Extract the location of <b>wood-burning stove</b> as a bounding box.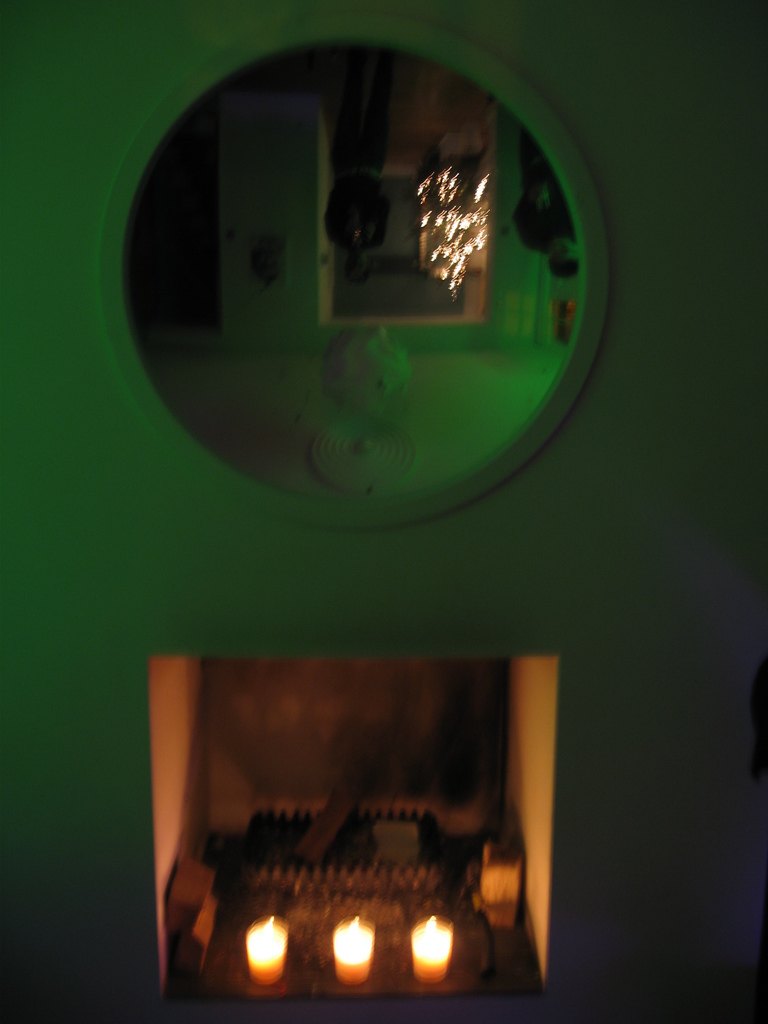
[left=147, top=657, right=560, bottom=1023].
